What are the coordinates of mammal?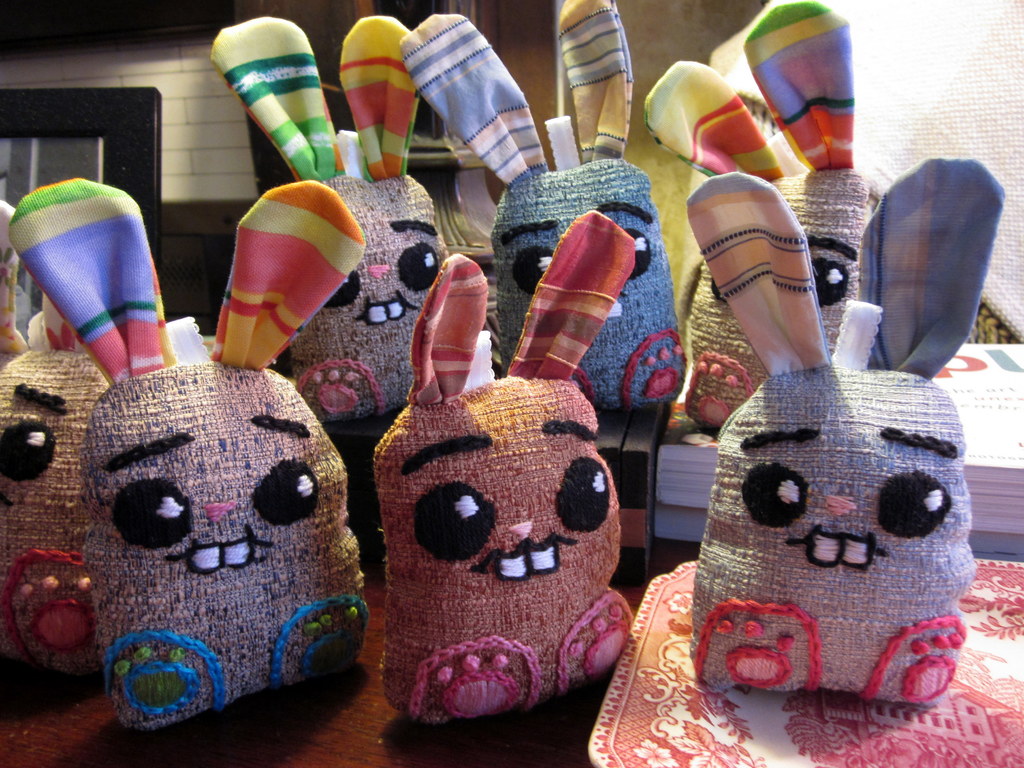
x1=624, y1=0, x2=898, y2=422.
